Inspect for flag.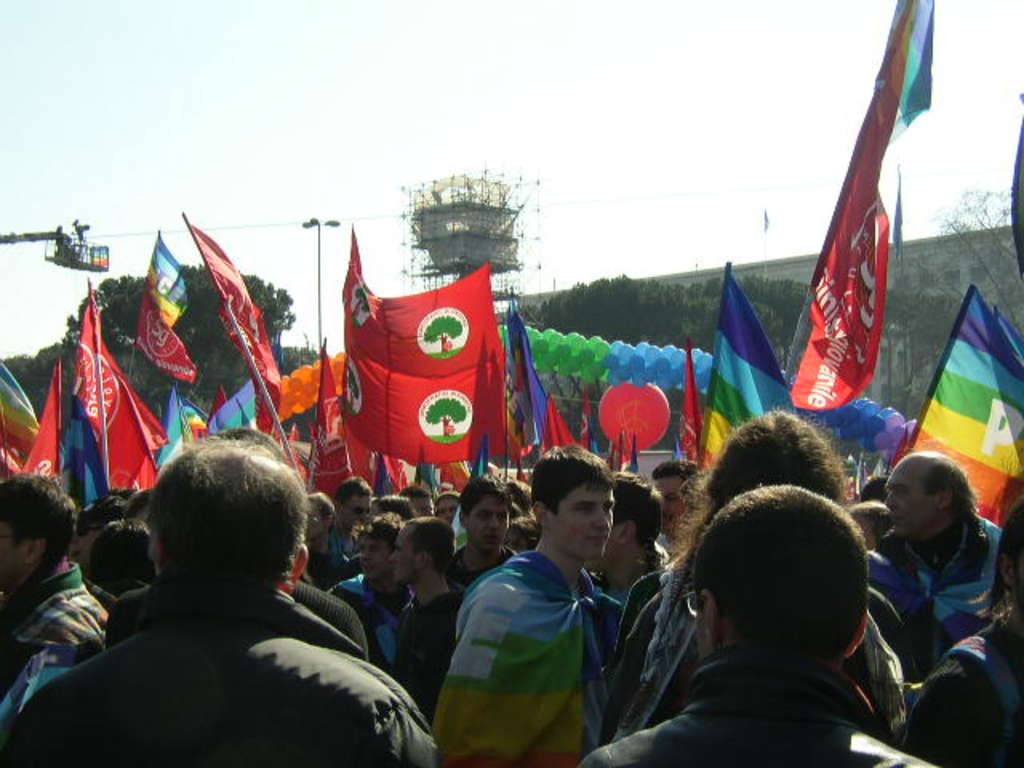
Inspection: [left=0, top=358, right=46, bottom=474].
